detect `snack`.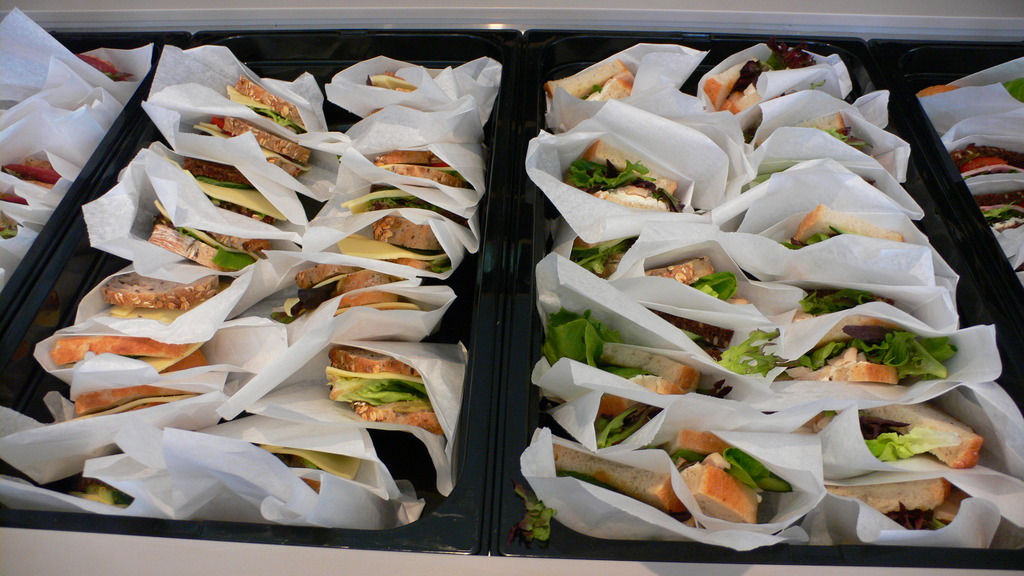
Detected at [0,20,131,289].
